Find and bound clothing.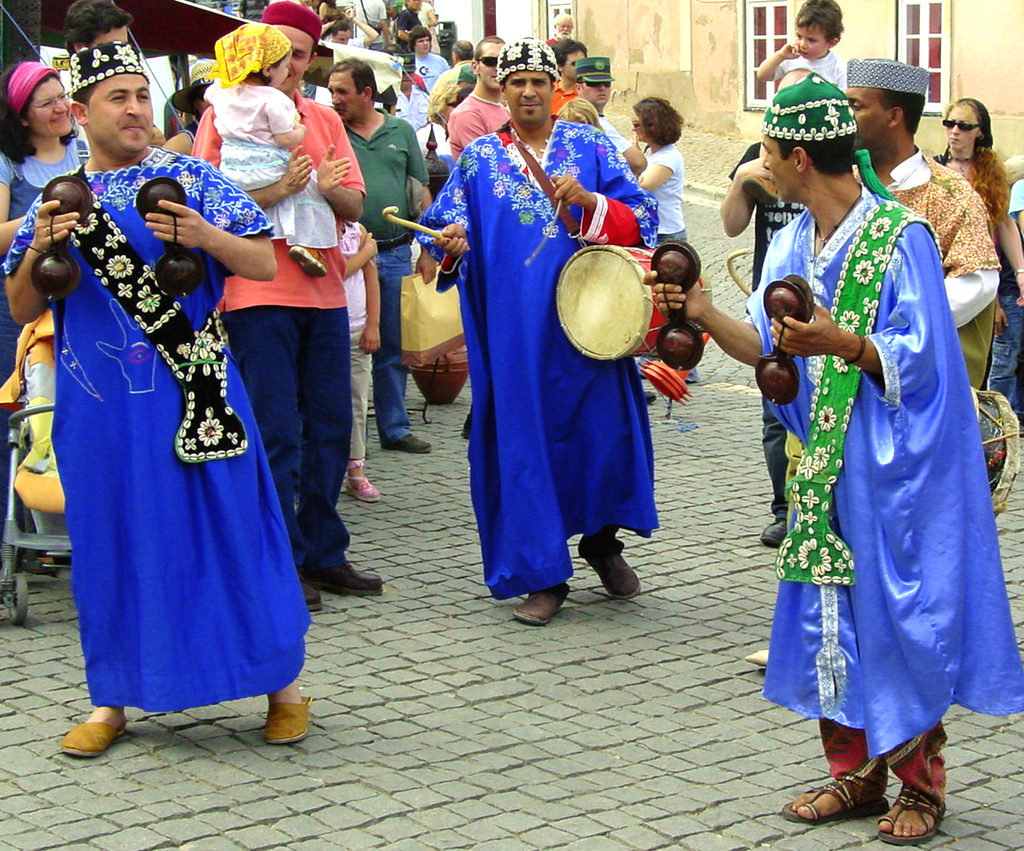
Bound: bbox=[1003, 173, 1023, 272].
